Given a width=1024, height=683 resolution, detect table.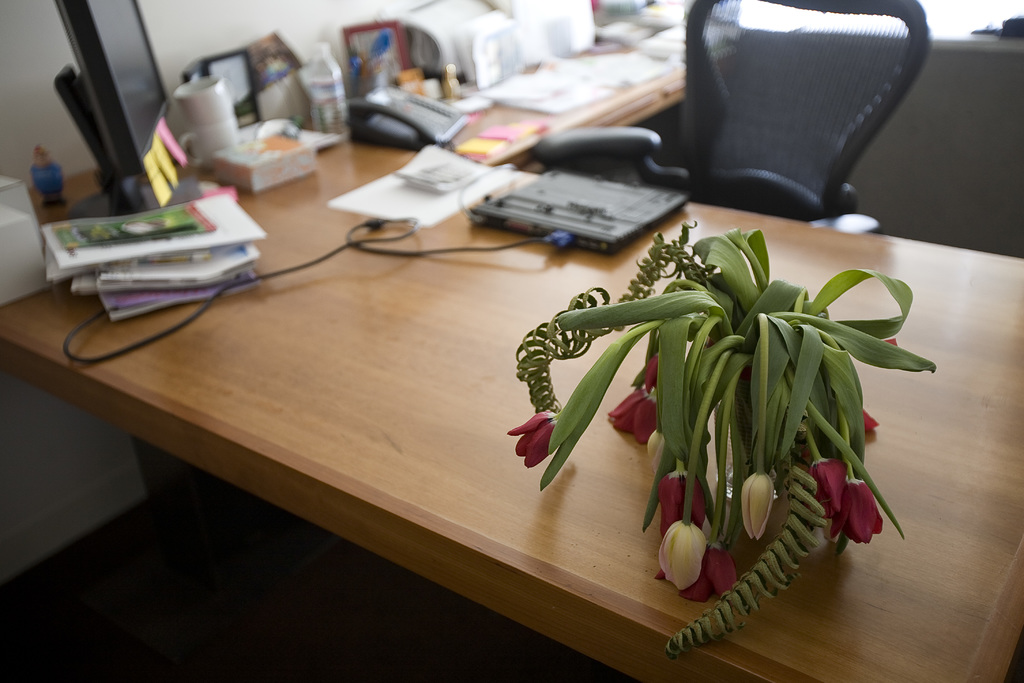
bbox=(60, 157, 958, 682).
